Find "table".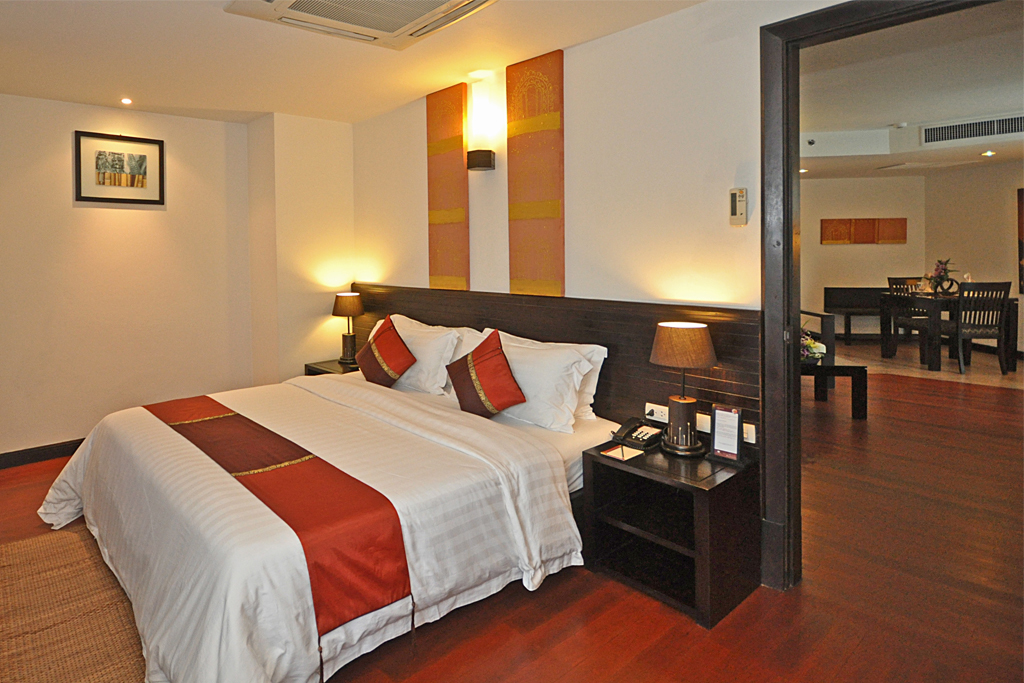
bbox(576, 400, 779, 631).
